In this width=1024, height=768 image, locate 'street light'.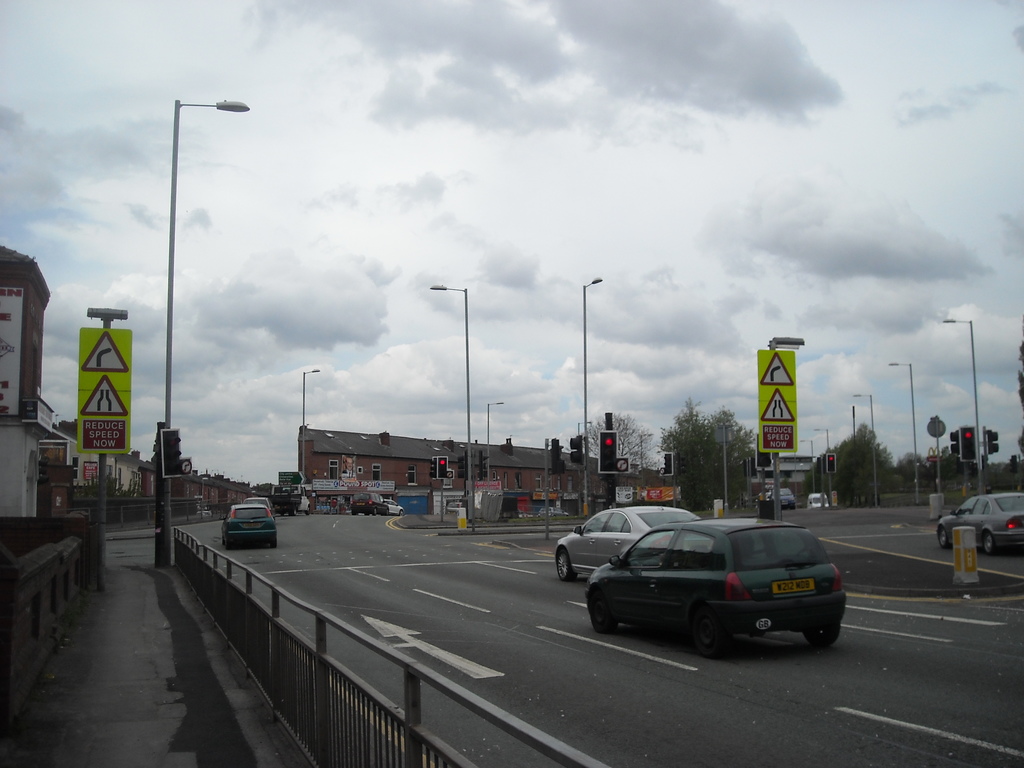
Bounding box: x1=795 y1=440 x2=816 y2=497.
